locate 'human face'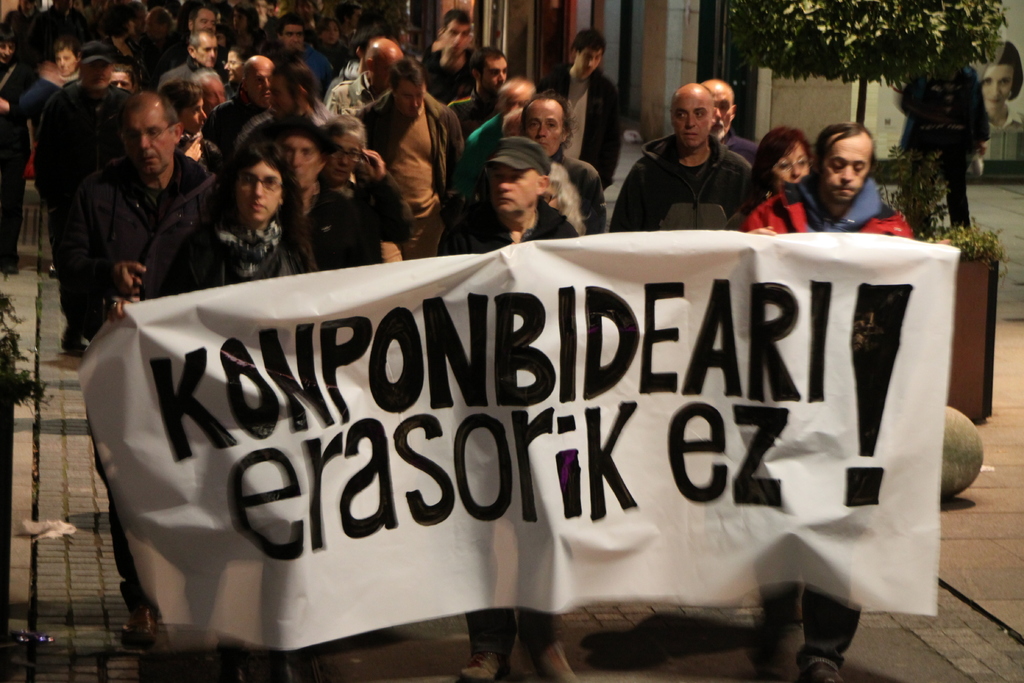
region(250, 67, 276, 113)
